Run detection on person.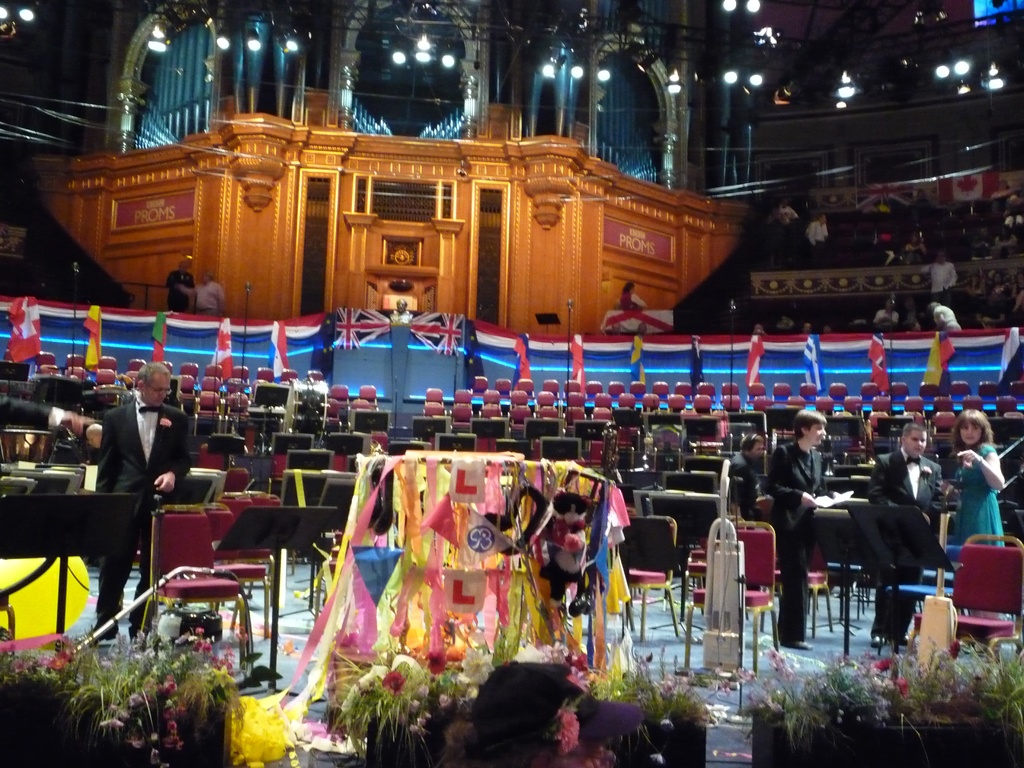
Result: [620,276,641,310].
